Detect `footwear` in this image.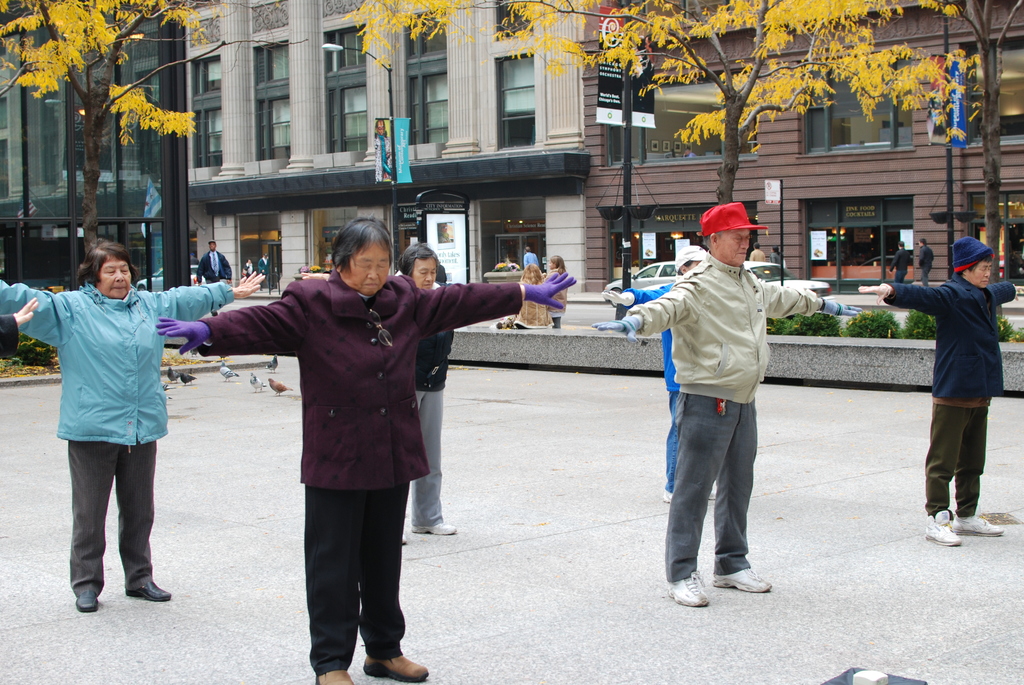
Detection: bbox=(678, 549, 768, 604).
